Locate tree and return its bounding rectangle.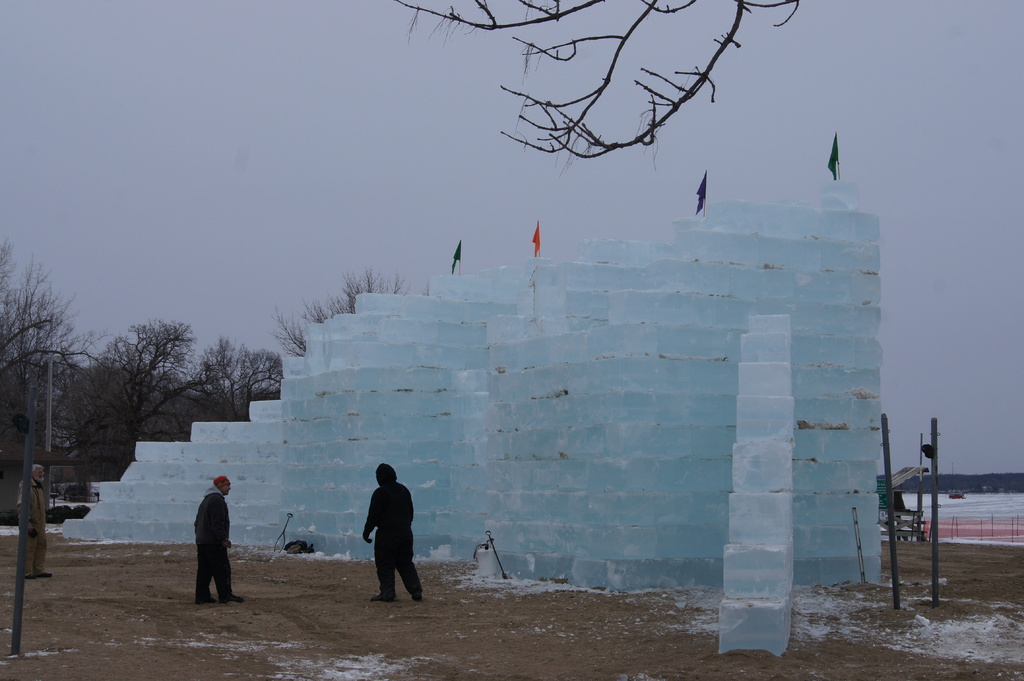
box=[387, 0, 809, 173].
